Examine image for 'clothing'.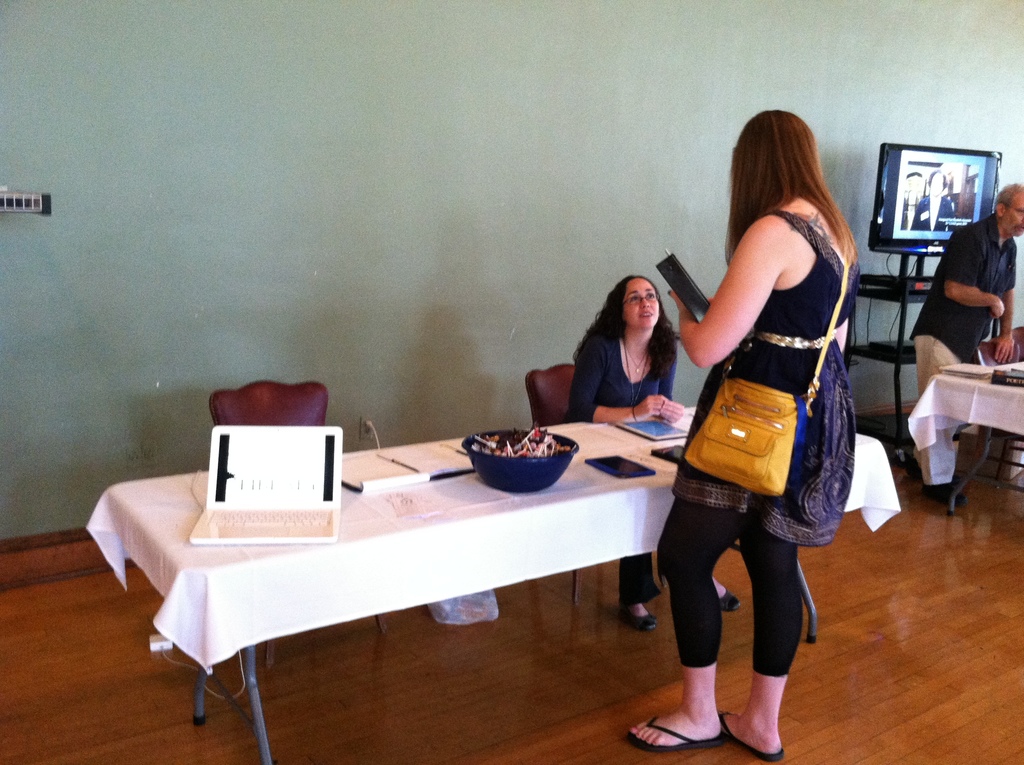
Examination result: left=905, top=205, right=1023, bottom=487.
